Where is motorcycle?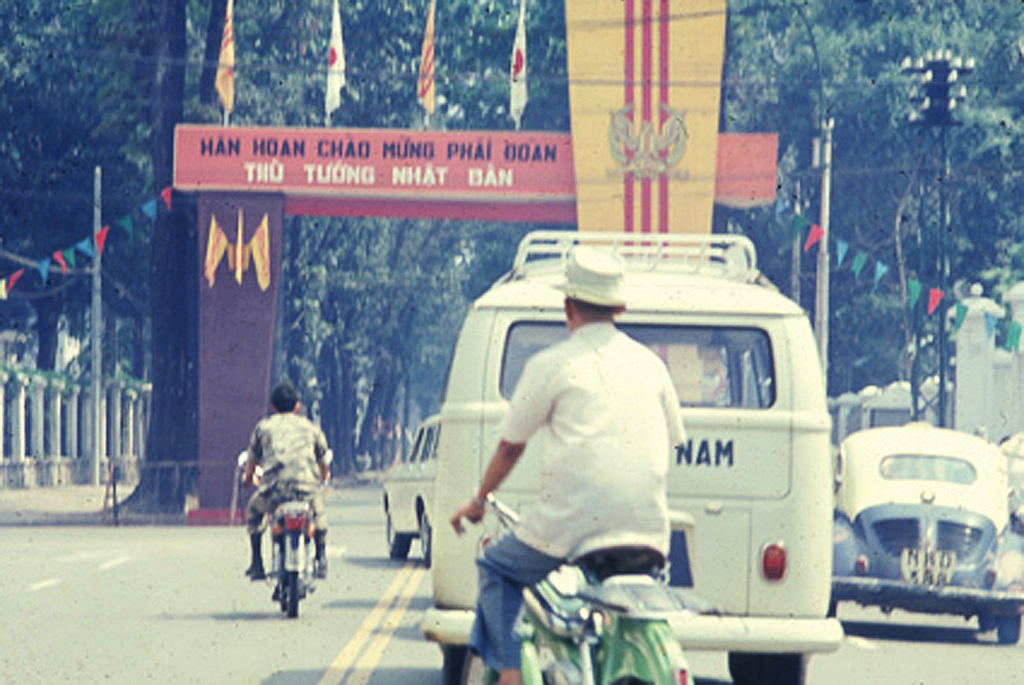
bbox(235, 460, 331, 610).
